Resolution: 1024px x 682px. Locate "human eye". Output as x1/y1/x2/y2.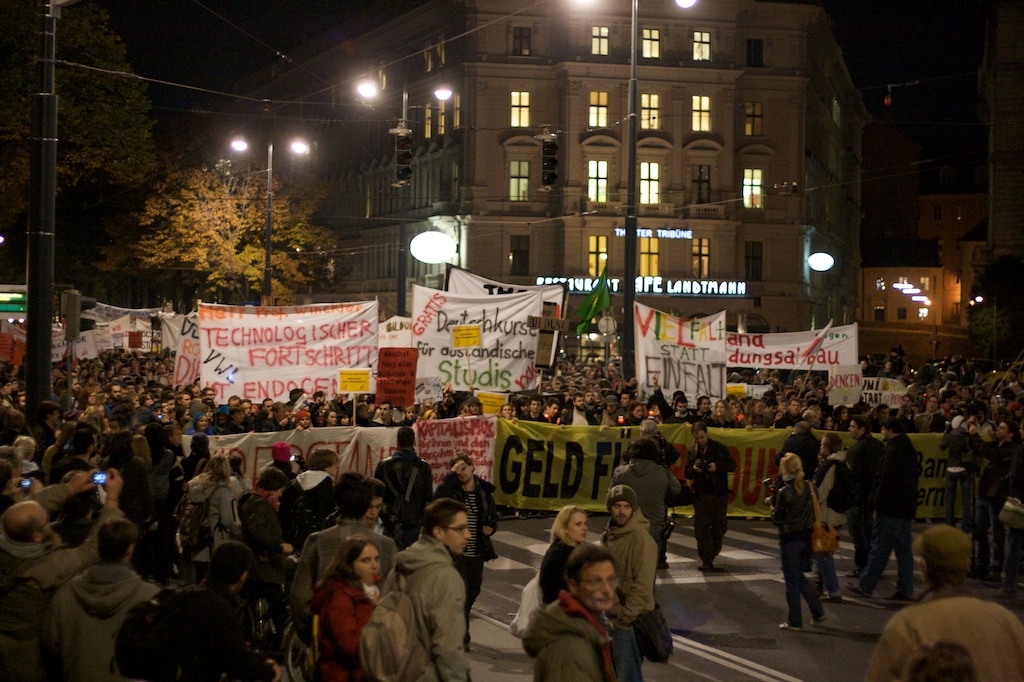
358/557/371/566.
